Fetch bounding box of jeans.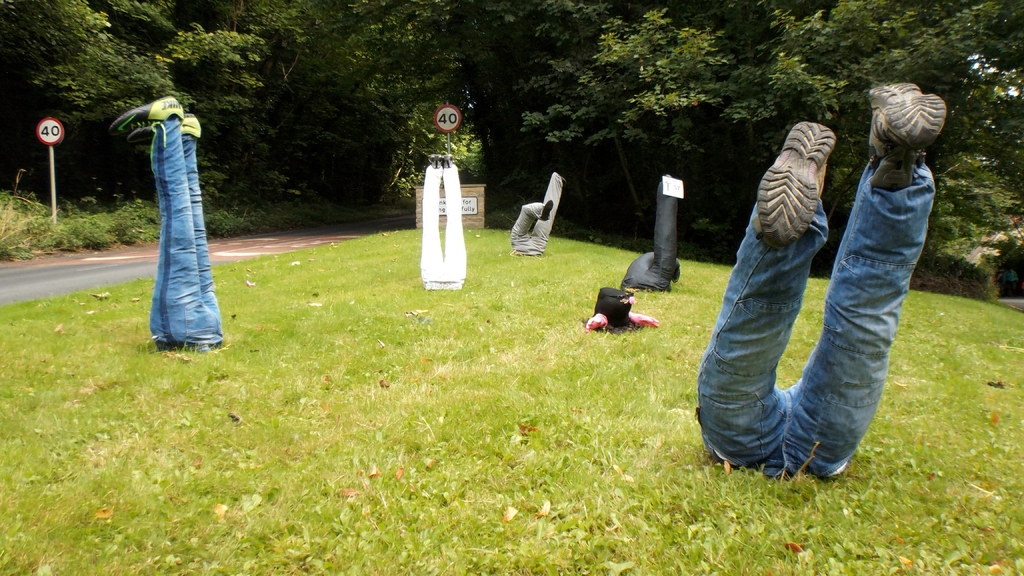
Bbox: 154:122:220:346.
